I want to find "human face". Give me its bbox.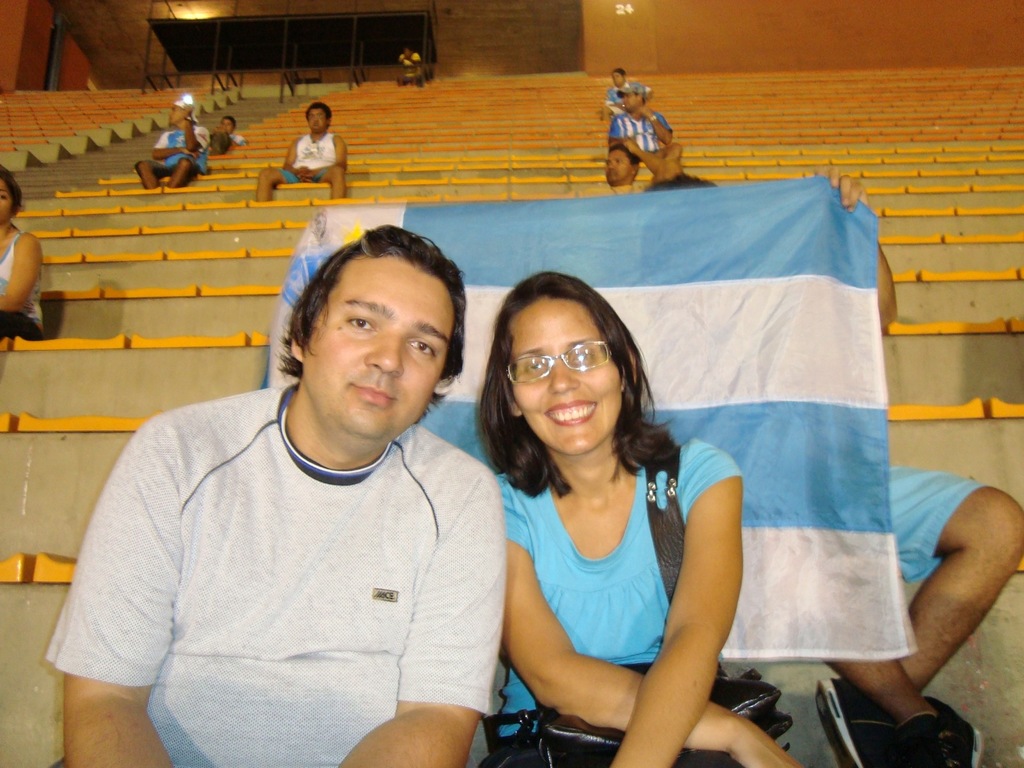
box(298, 255, 451, 447).
